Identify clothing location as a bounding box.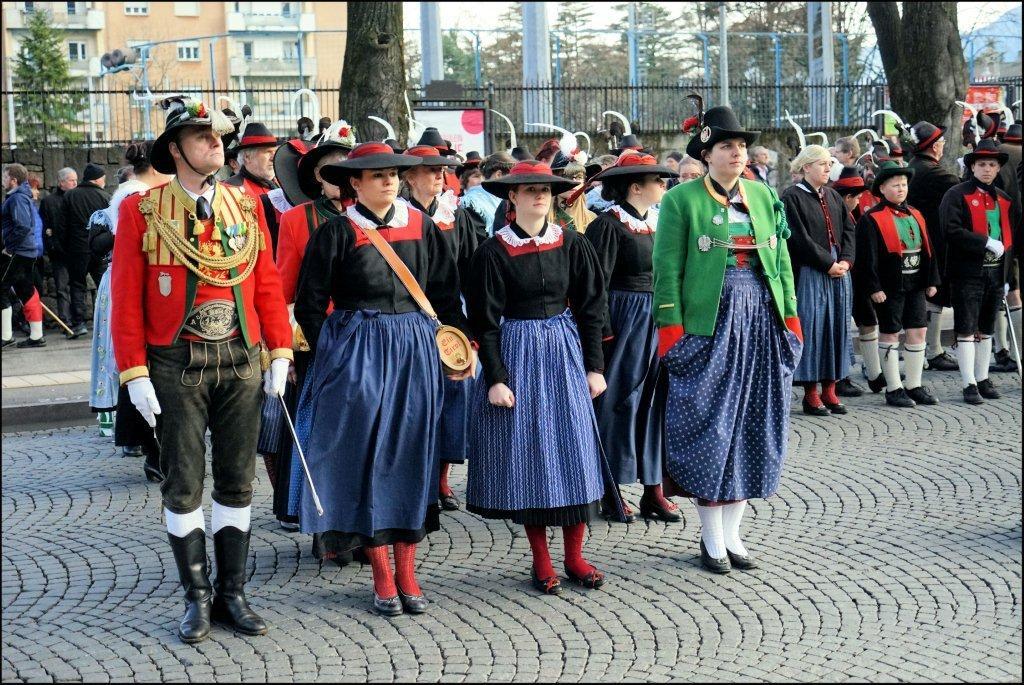
bbox(459, 311, 629, 519).
